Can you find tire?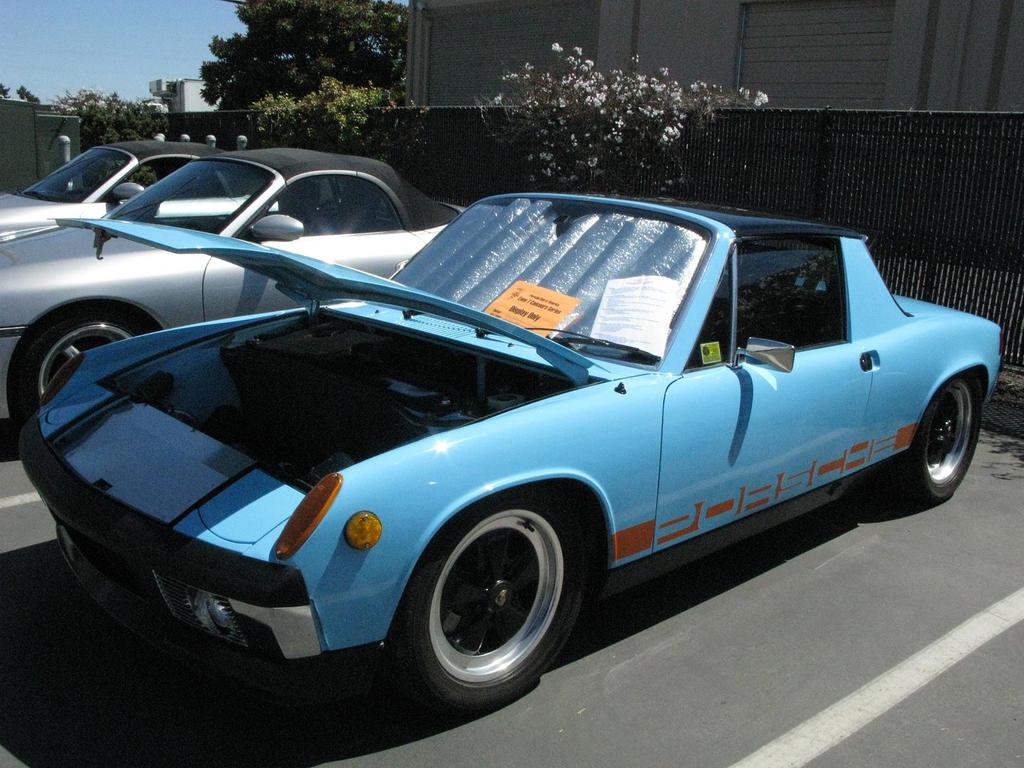
Yes, bounding box: bbox(15, 305, 141, 410).
